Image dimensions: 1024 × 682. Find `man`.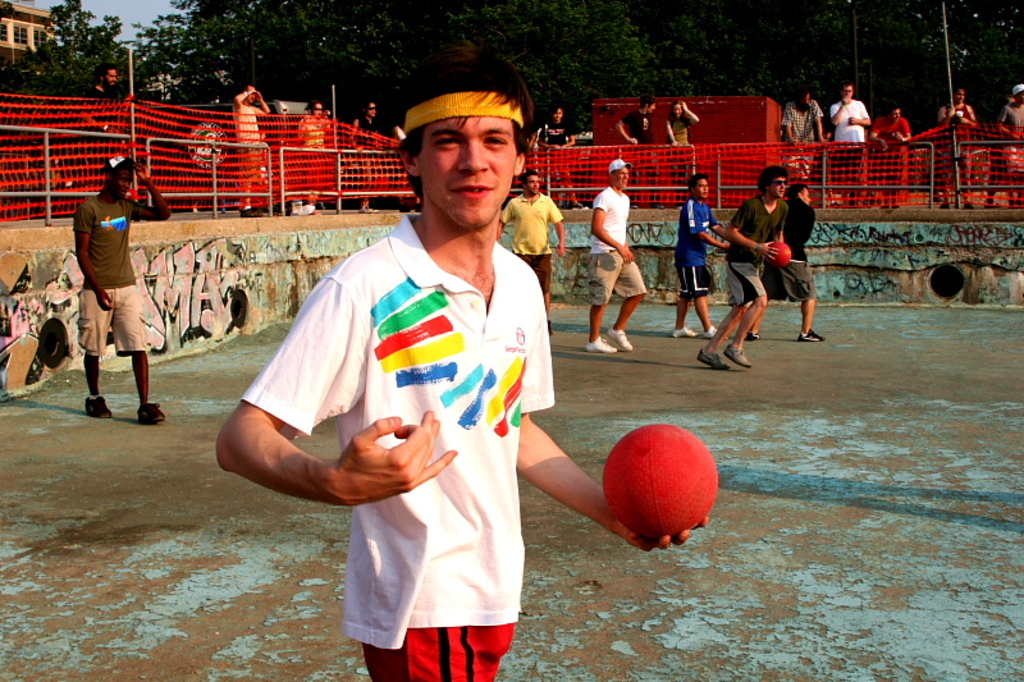
x1=88 y1=63 x2=128 y2=180.
